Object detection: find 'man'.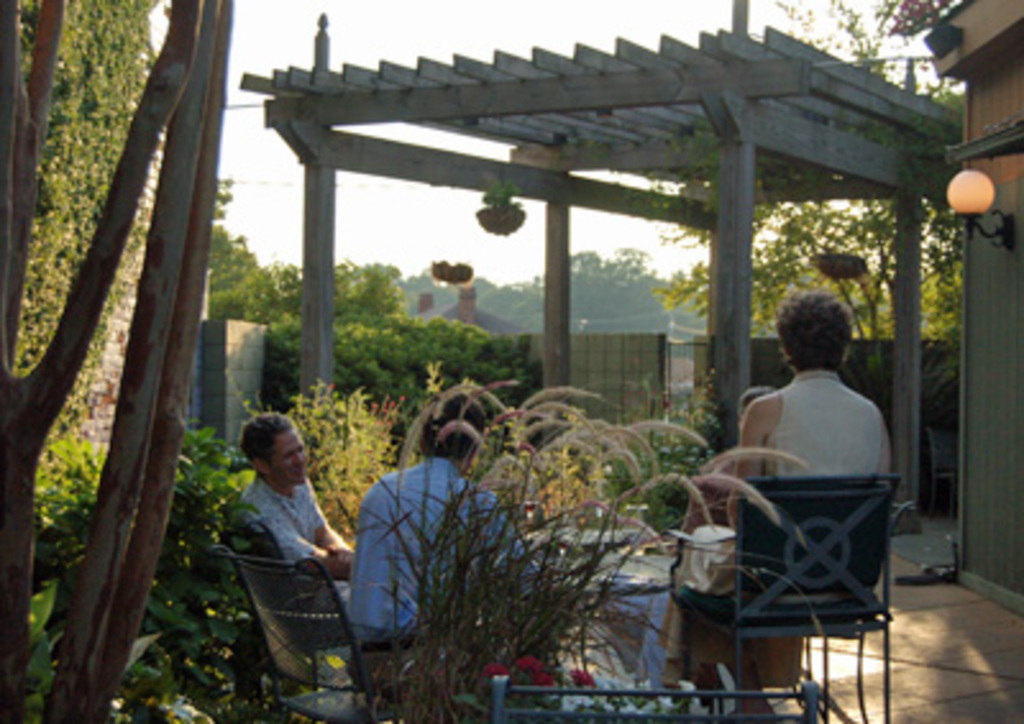
detection(233, 409, 356, 624).
